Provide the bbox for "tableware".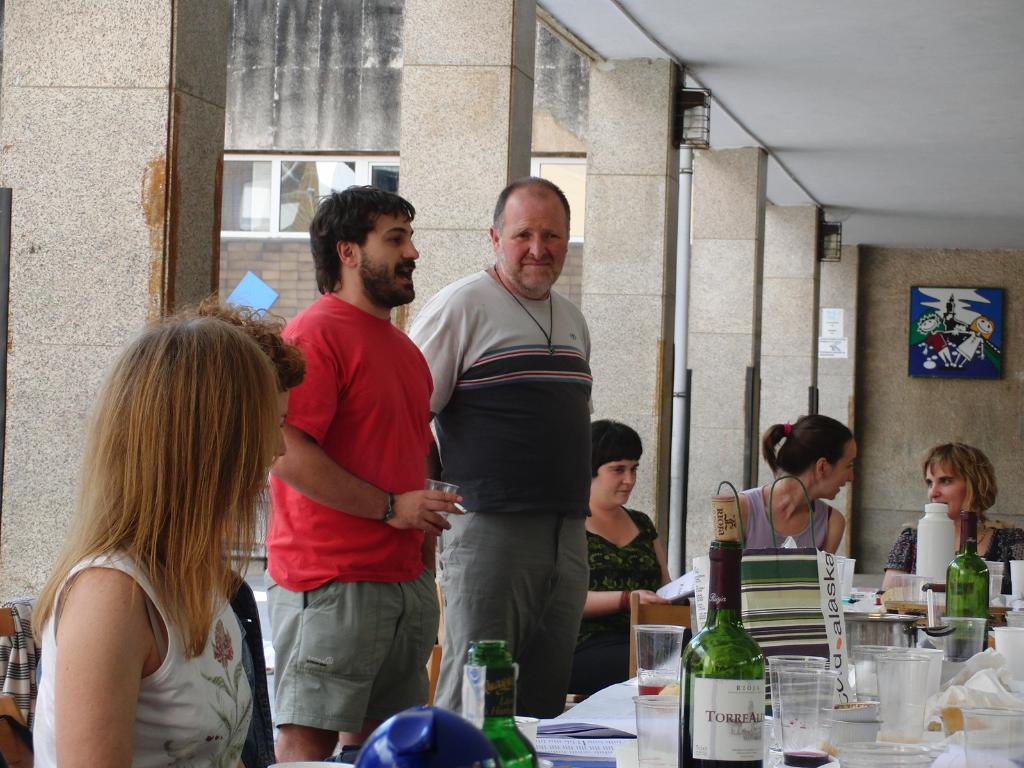
region(629, 621, 684, 701).
